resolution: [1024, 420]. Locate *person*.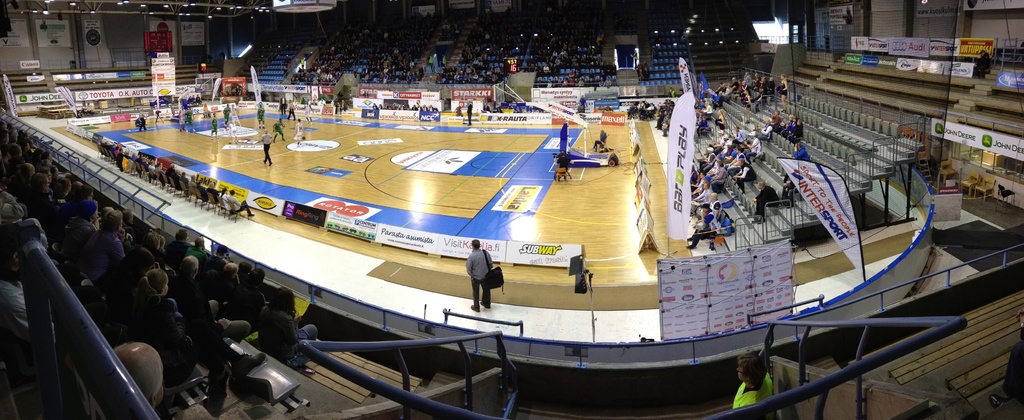
[x1=131, y1=268, x2=196, y2=390].
